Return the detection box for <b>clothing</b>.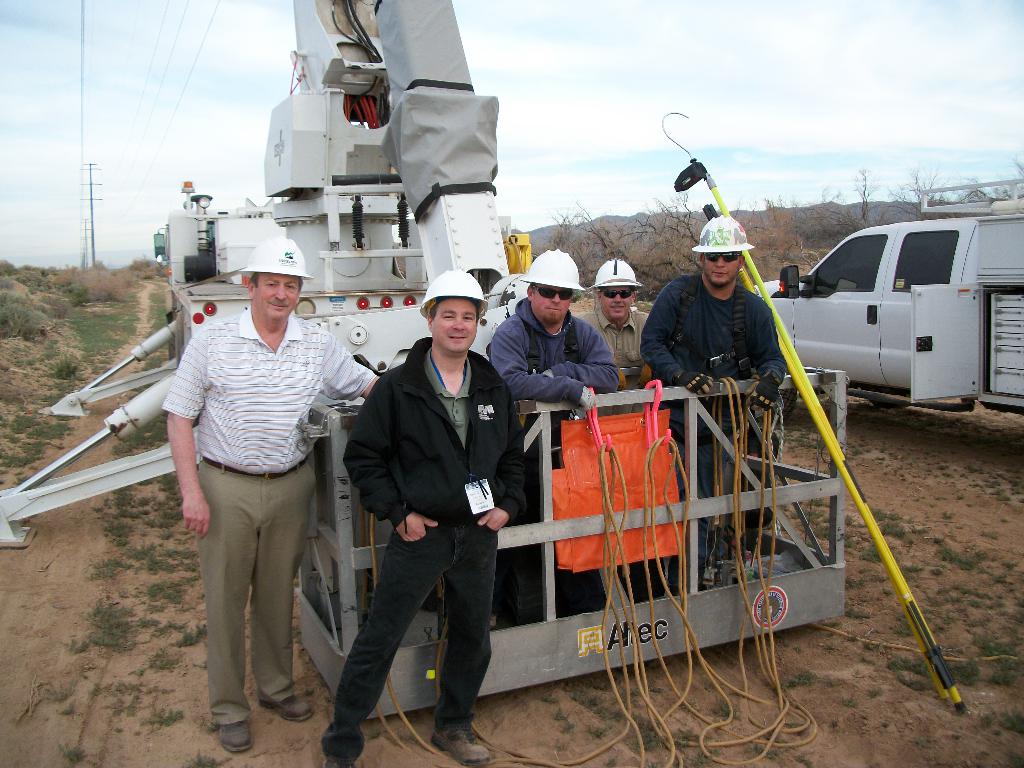
[323, 336, 526, 760].
